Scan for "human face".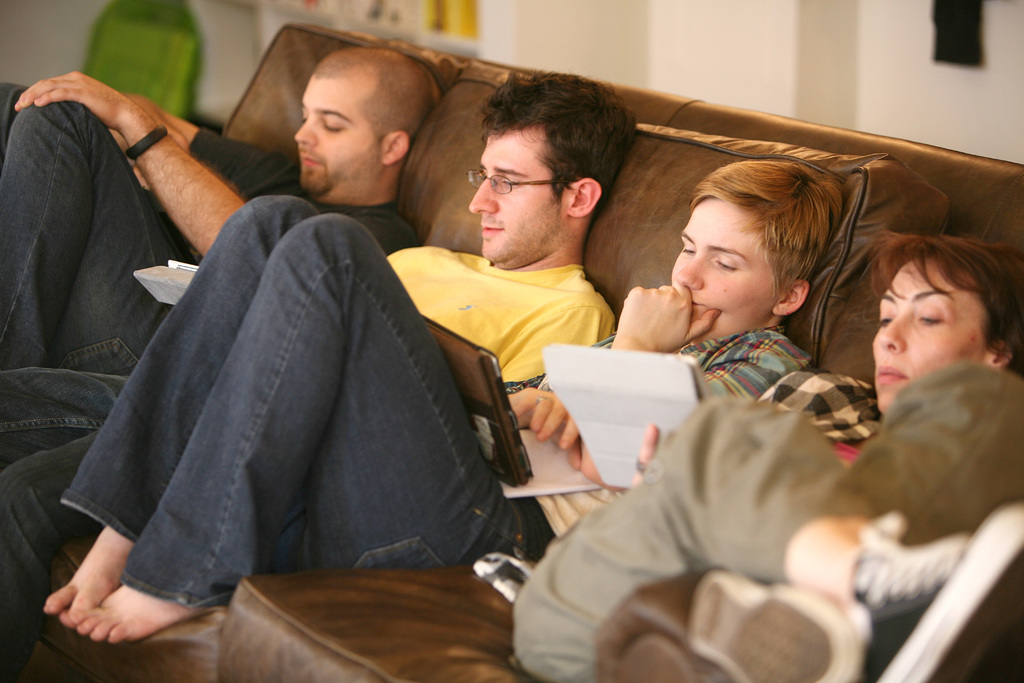
Scan result: BBox(472, 123, 566, 265).
